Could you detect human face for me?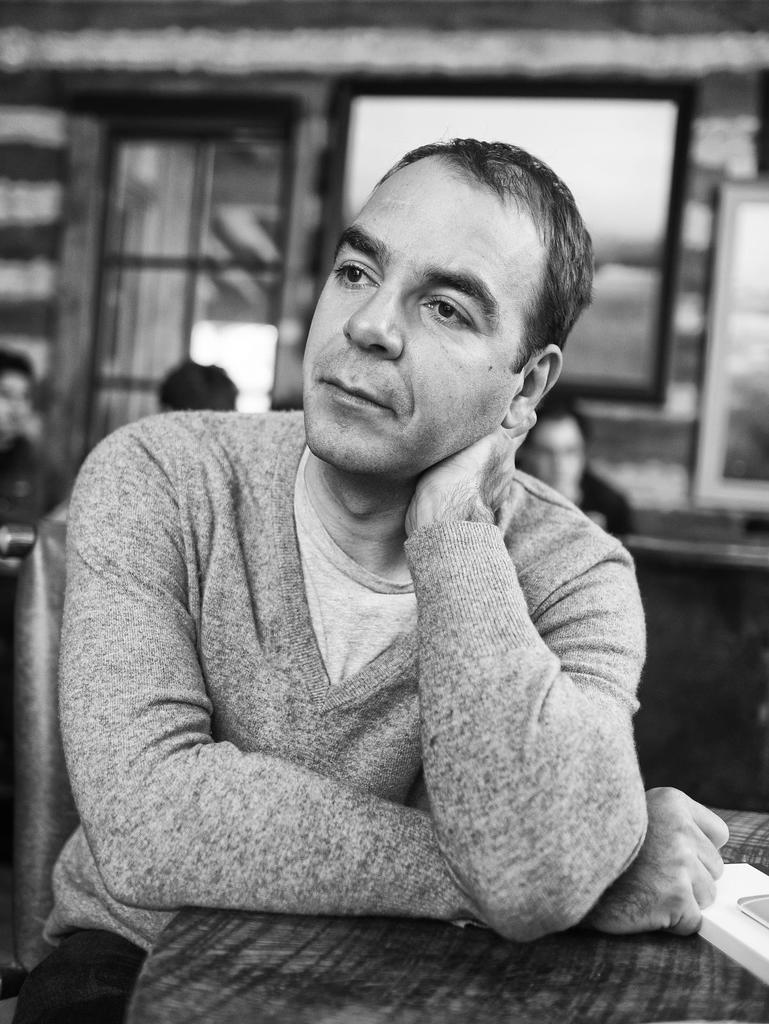
Detection result: <bbox>0, 370, 28, 433</bbox>.
